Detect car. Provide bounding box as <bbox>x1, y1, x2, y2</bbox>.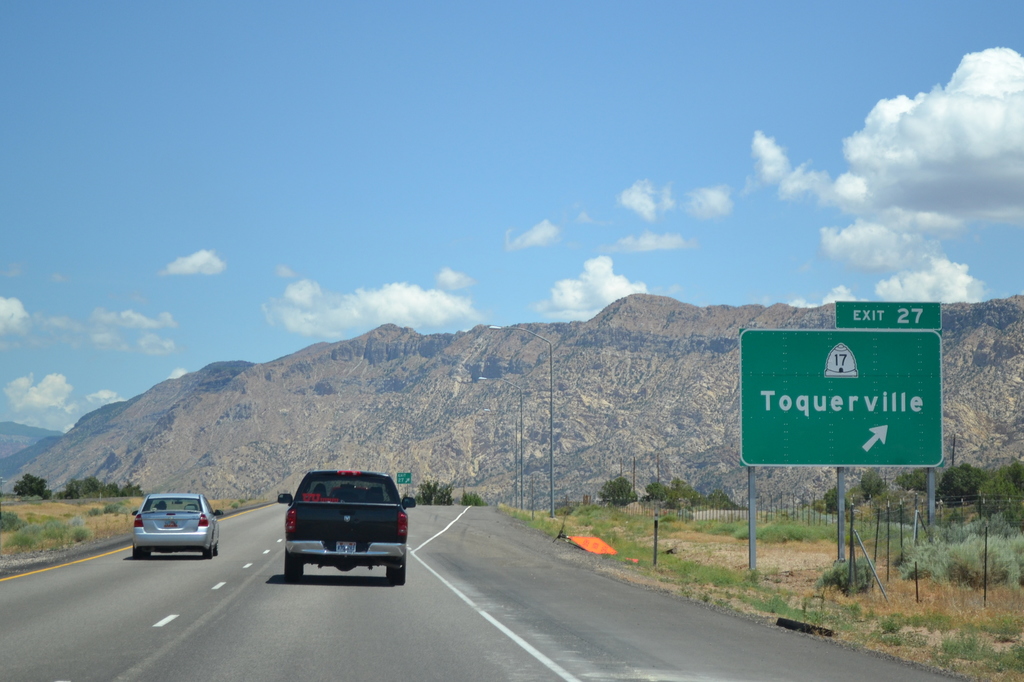
<bbox>126, 491, 220, 559</bbox>.
